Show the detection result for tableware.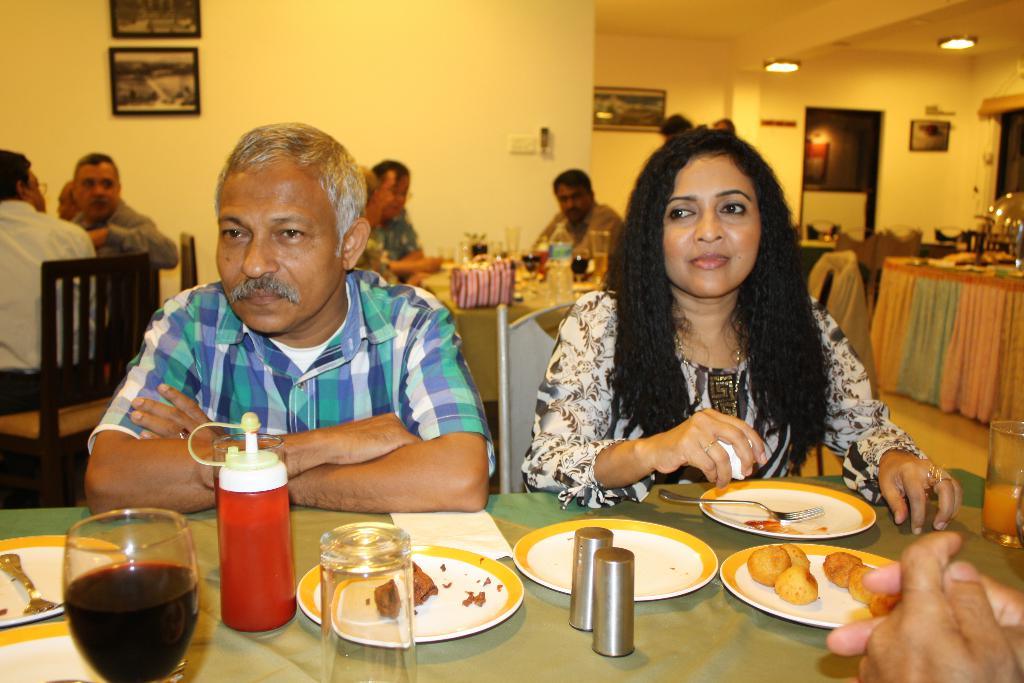
<region>587, 547, 637, 659</region>.
